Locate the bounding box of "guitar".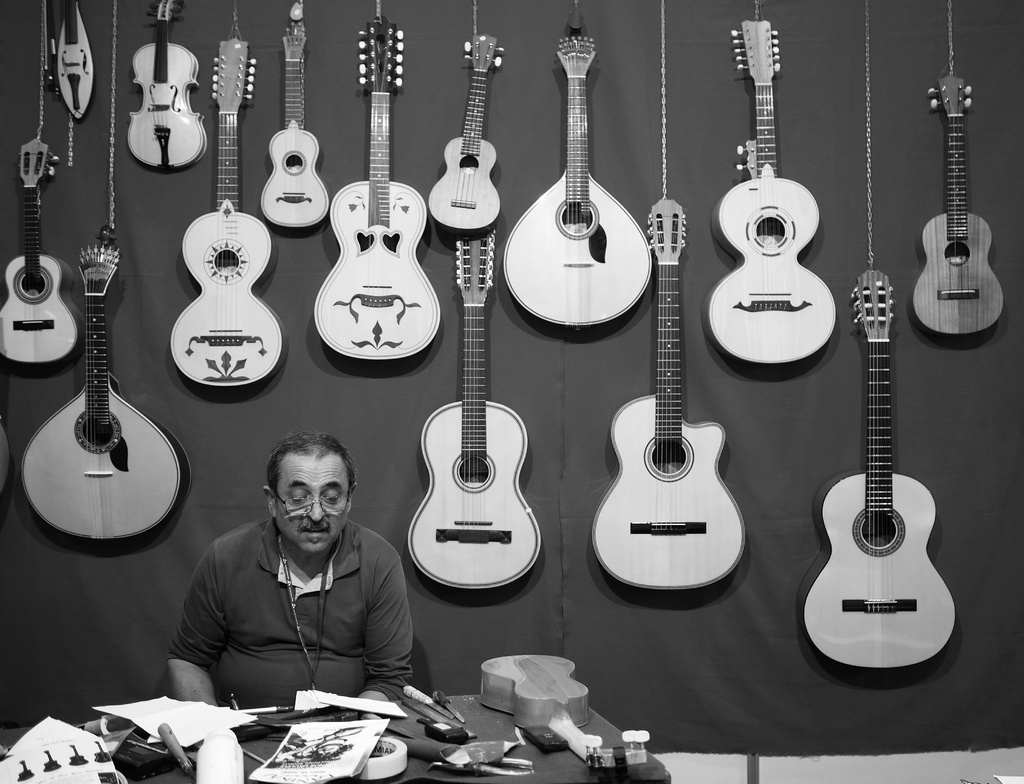
Bounding box: box(700, 15, 838, 362).
